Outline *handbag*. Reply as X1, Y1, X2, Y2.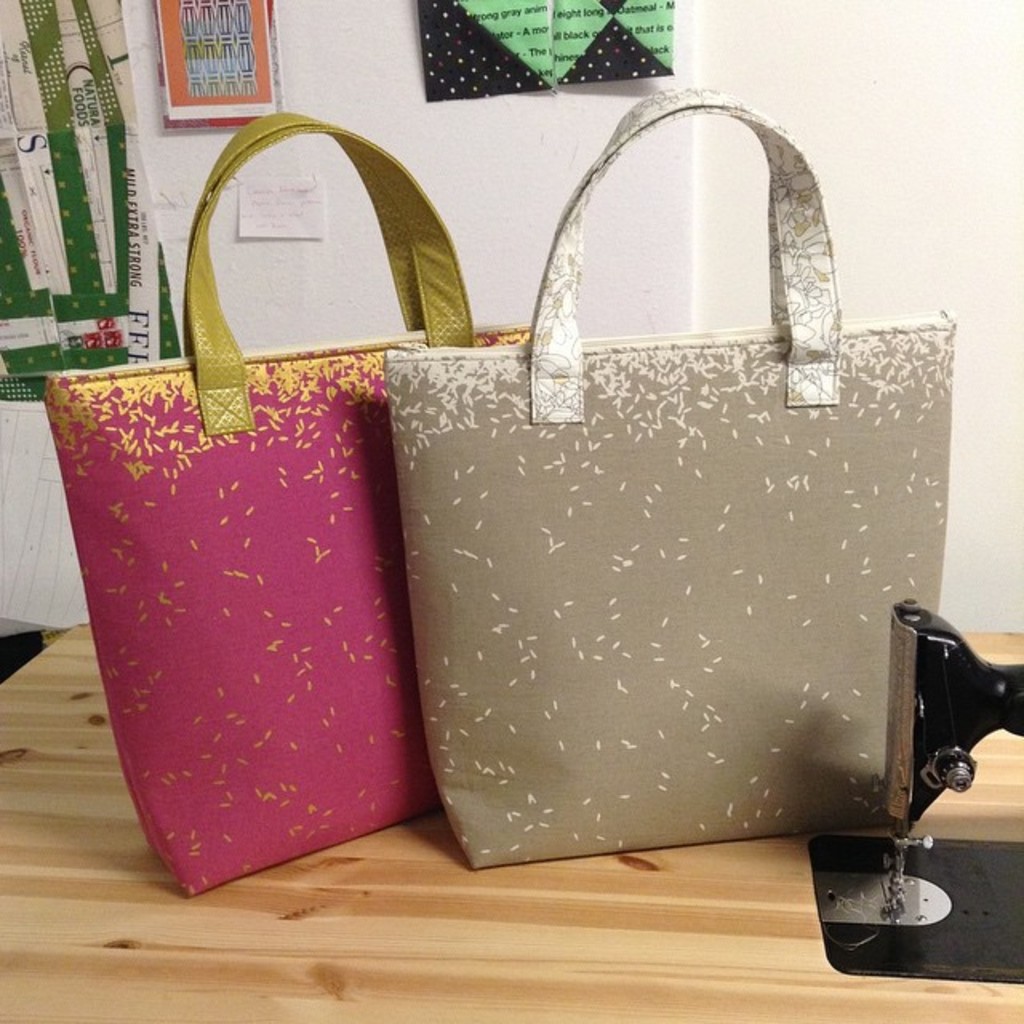
42, 114, 533, 898.
